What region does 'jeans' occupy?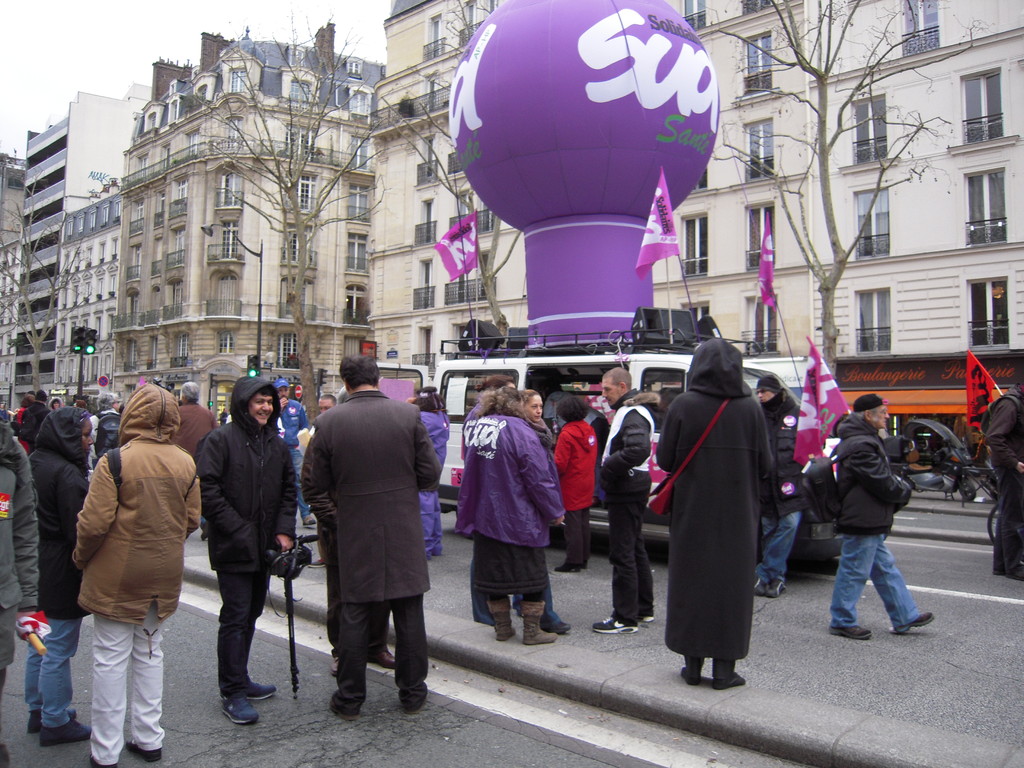
[left=760, top=508, right=797, bottom=579].
